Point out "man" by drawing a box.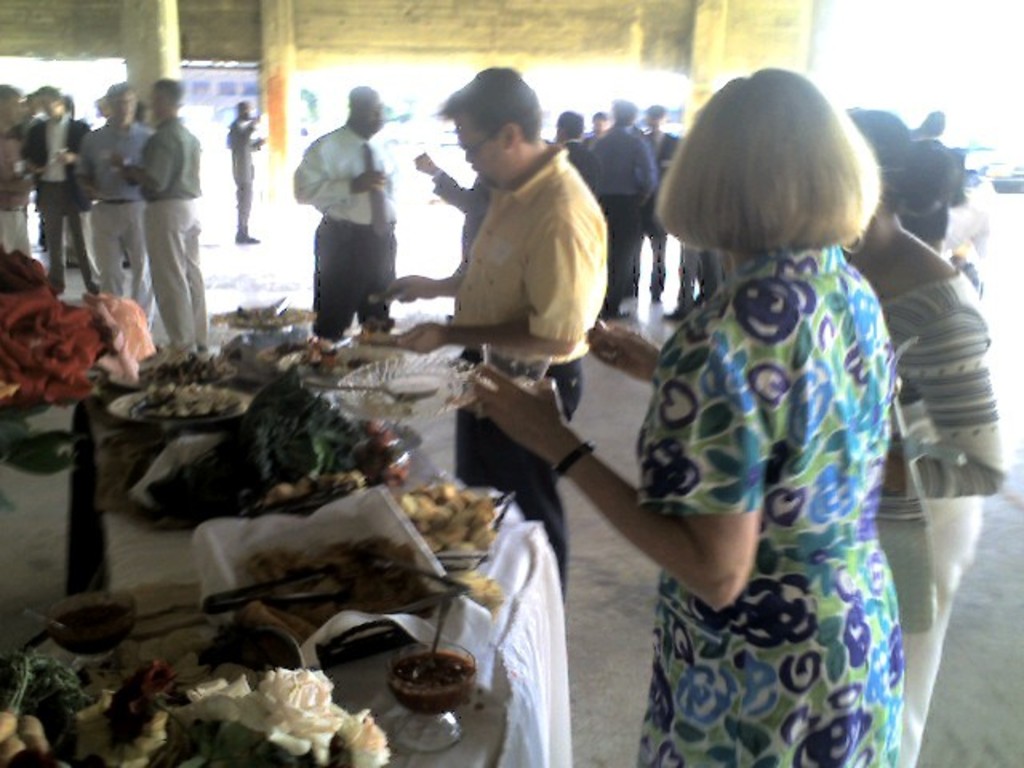
bbox=[397, 74, 629, 523].
